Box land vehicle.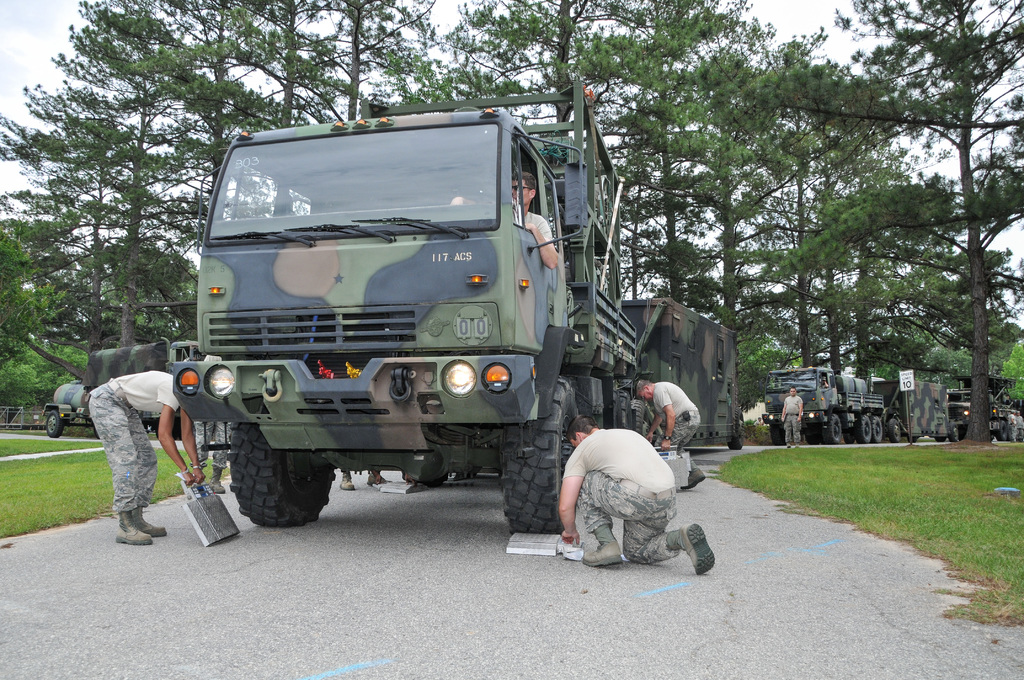
172/81/649/530.
